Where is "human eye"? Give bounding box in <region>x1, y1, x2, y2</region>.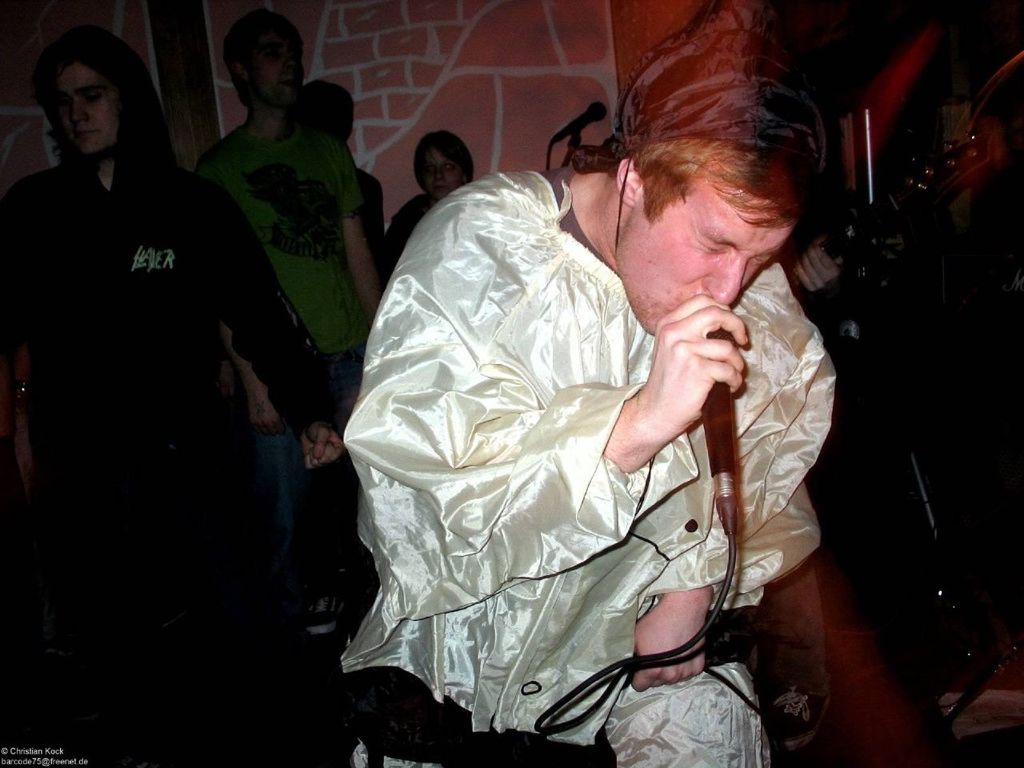
<region>694, 242, 725, 256</region>.
